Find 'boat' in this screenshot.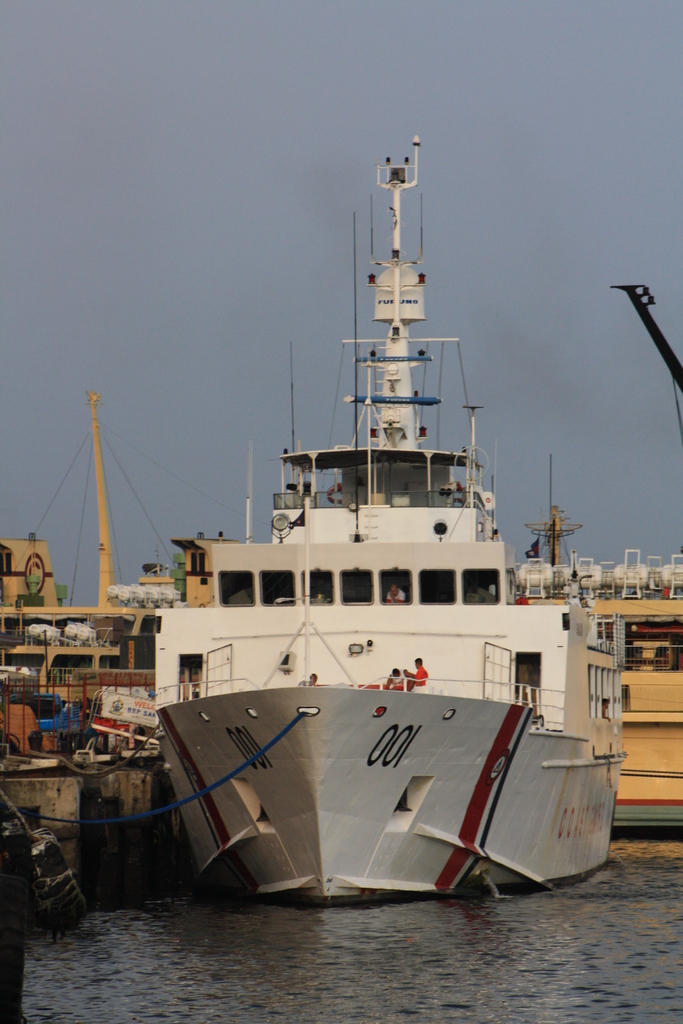
The bounding box for 'boat' is <region>119, 148, 655, 927</region>.
